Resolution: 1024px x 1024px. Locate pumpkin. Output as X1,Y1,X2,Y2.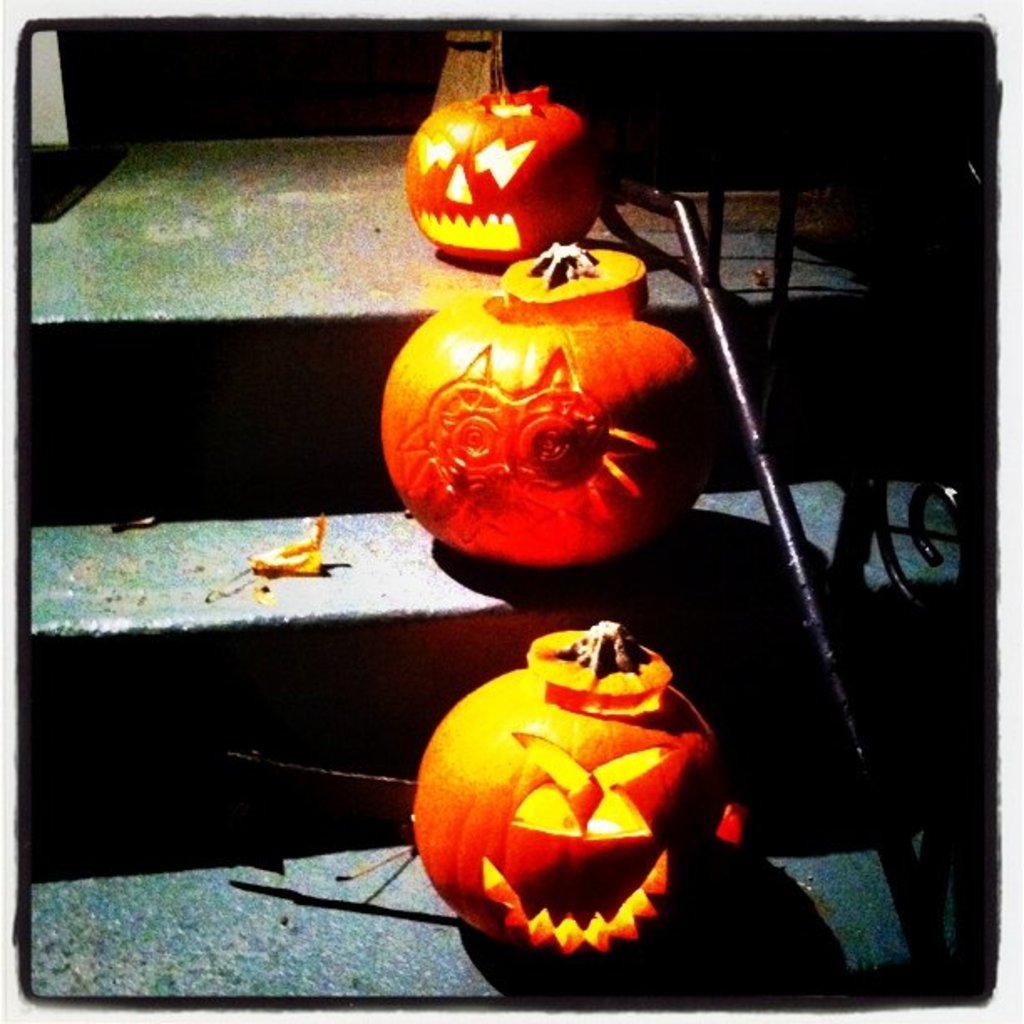
400,85,602,264.
